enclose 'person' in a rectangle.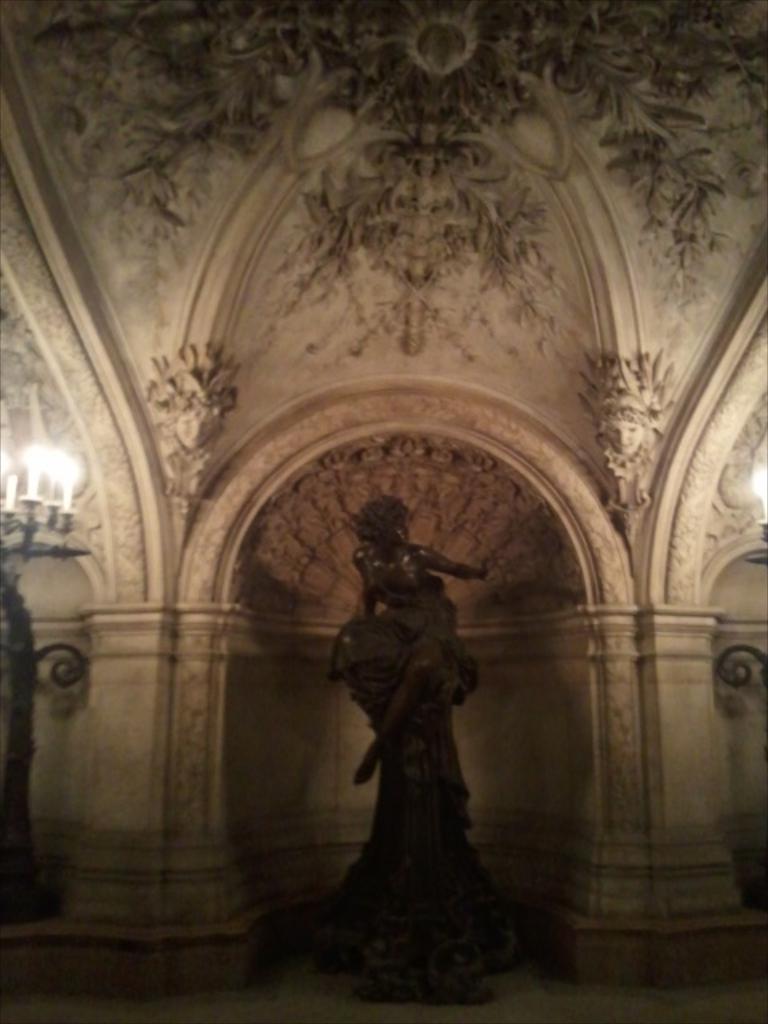
pyautogui.locateOnScreen(357, 494, 485, 787).
